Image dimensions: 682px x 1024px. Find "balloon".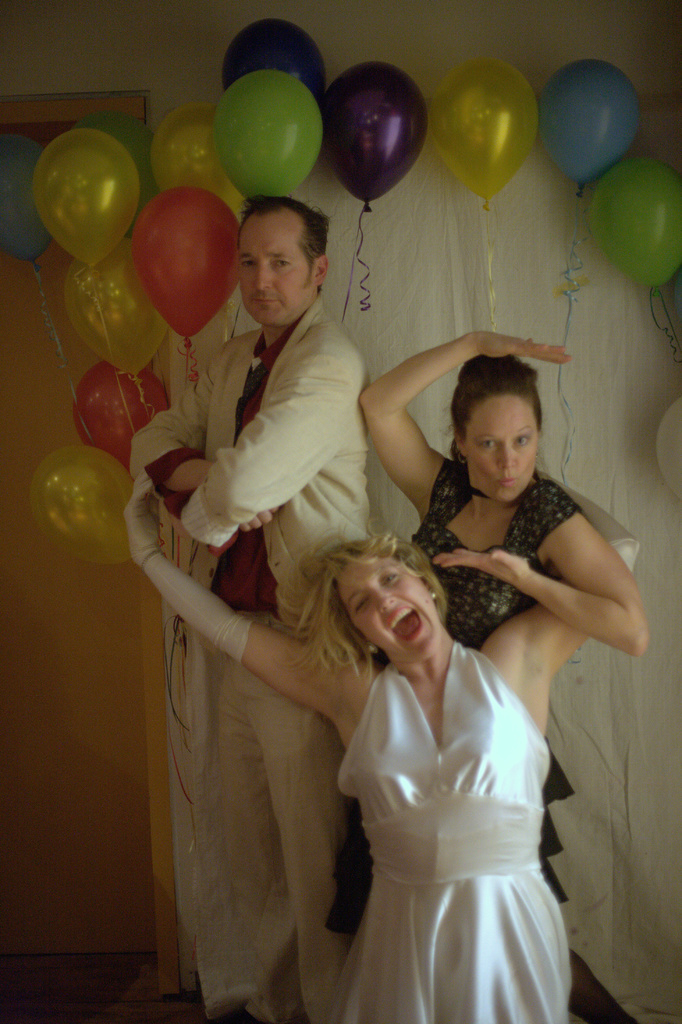
Rect(0, 135, 58, 273).
